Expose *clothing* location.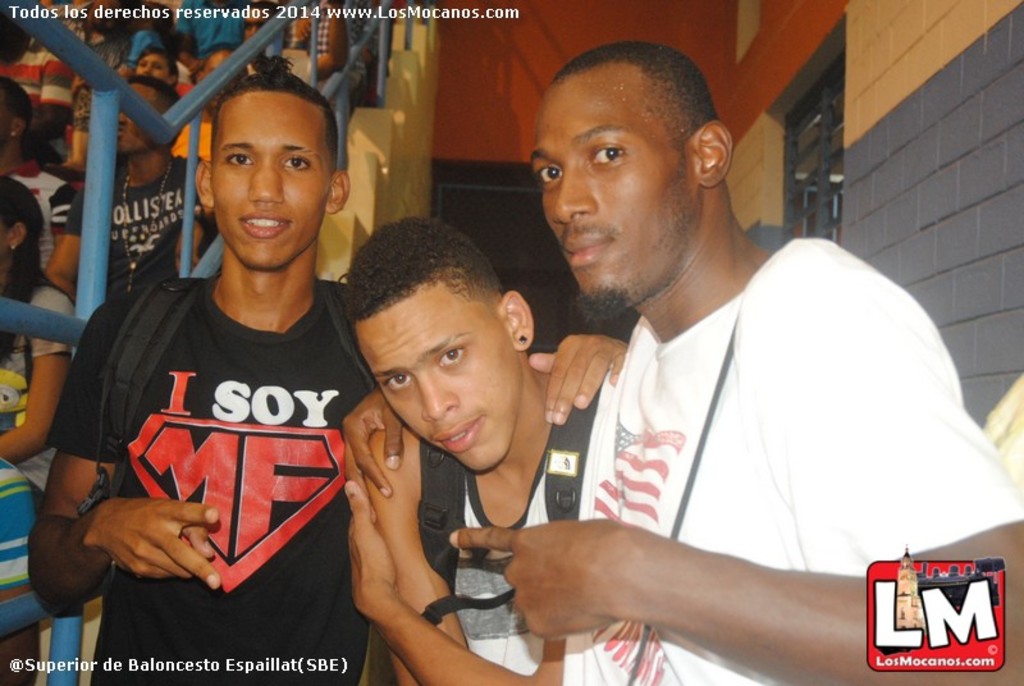
Exposed at x1=49 y1=274 x2=463 y2=685.
